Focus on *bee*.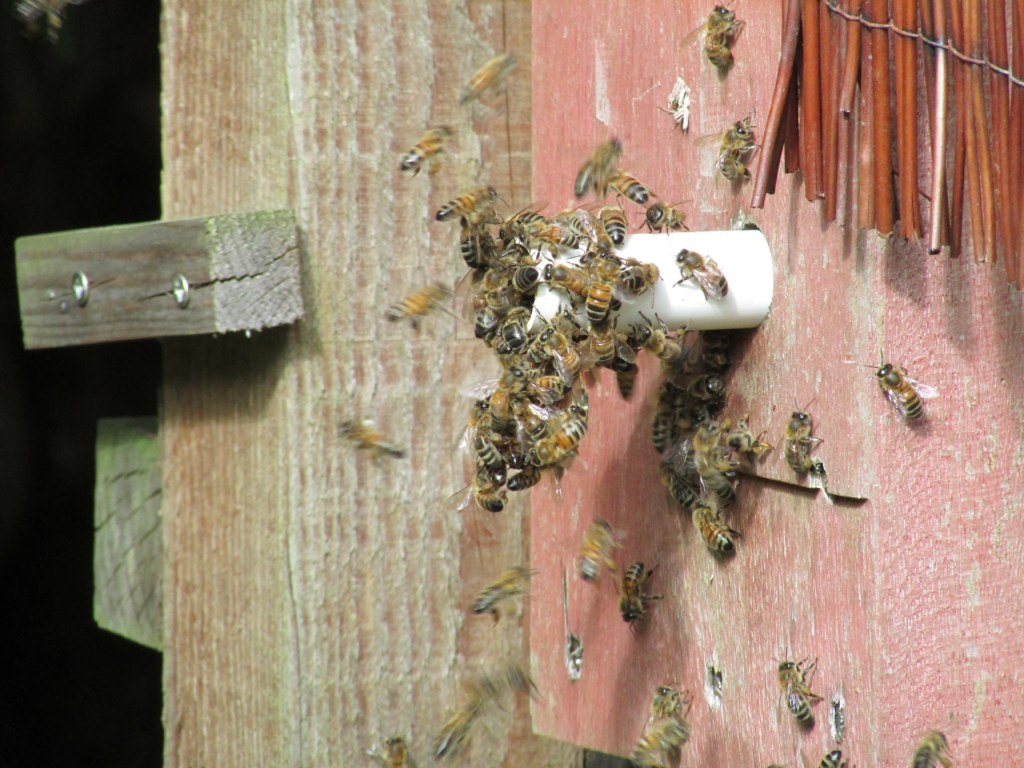
Focused at <region>382, 280, 457, 322</region>.
